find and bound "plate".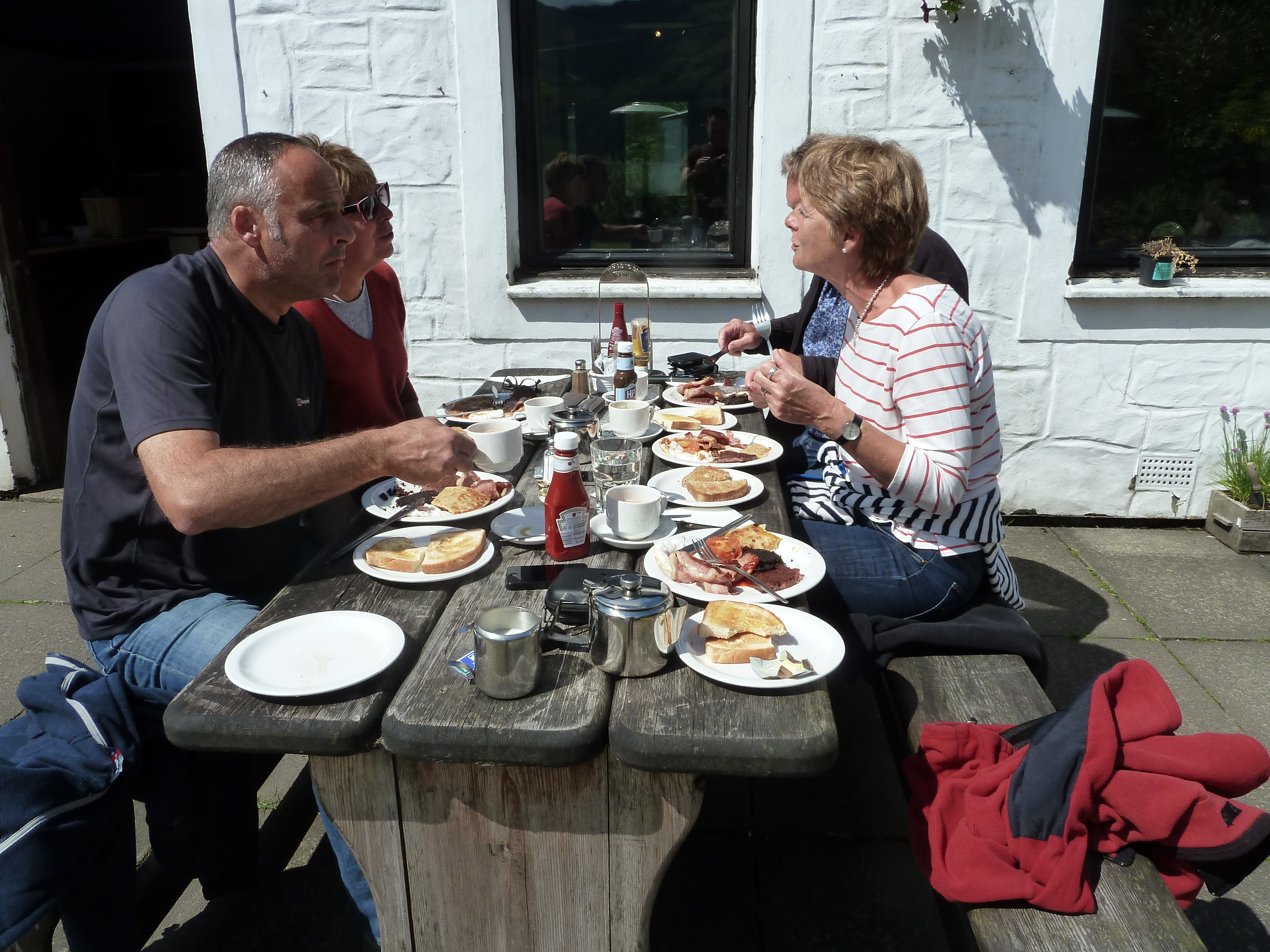
Bound: Rect(210, 122, 239, 130).
